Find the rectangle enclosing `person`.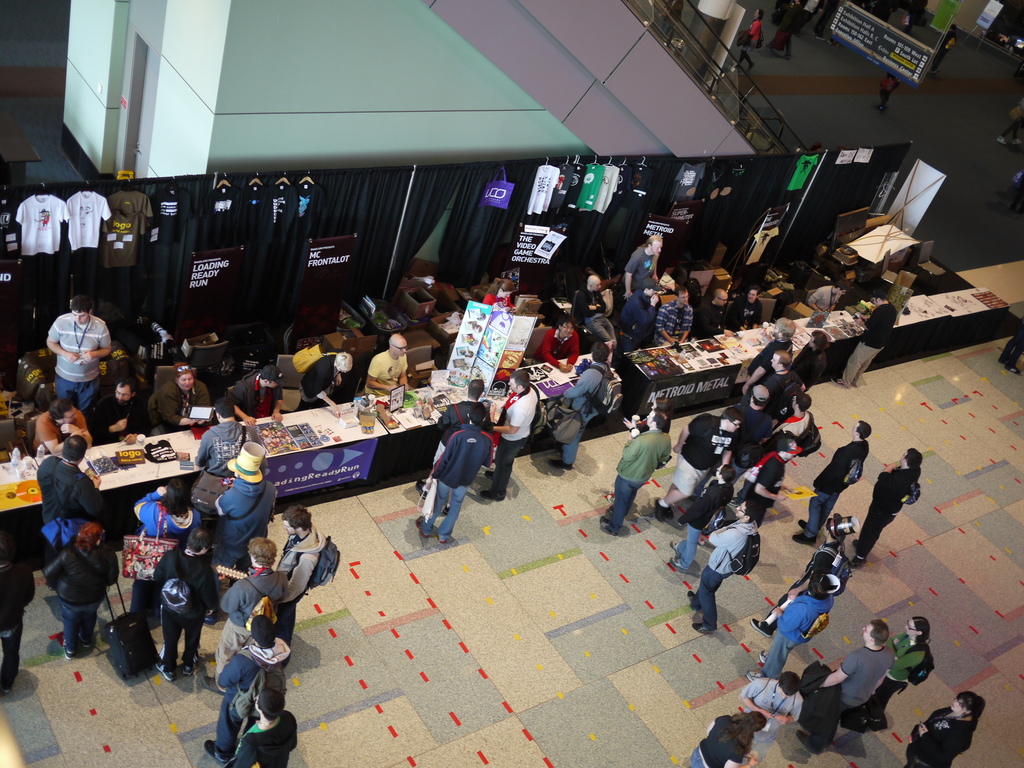
region(689, 711, 767, 767).
